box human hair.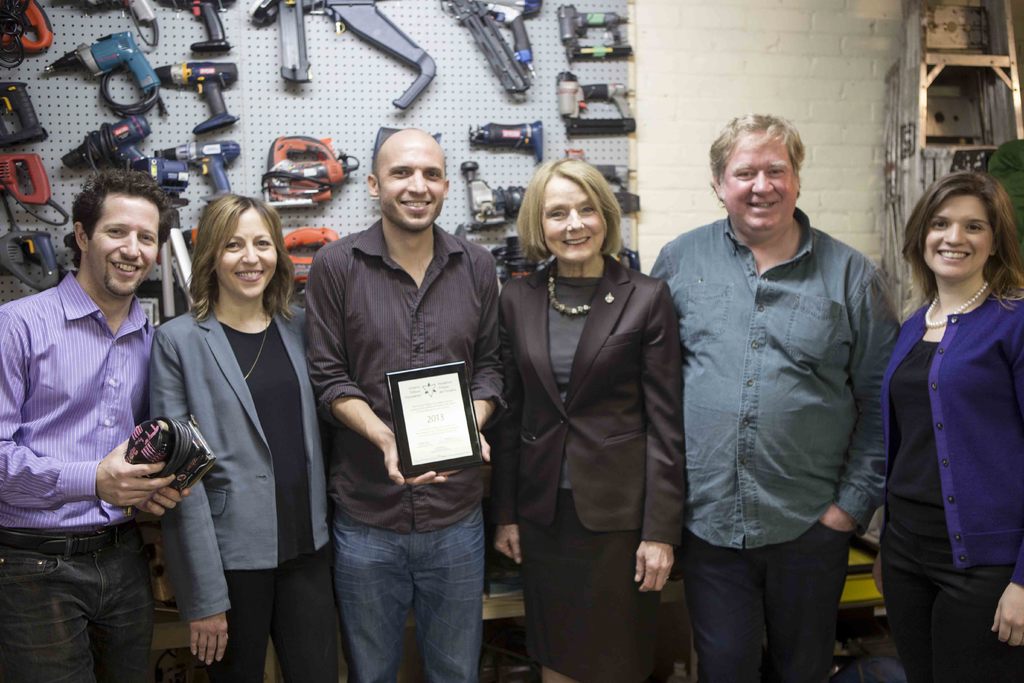
[x1=906, y1=168, x2=1023, y2=300].
